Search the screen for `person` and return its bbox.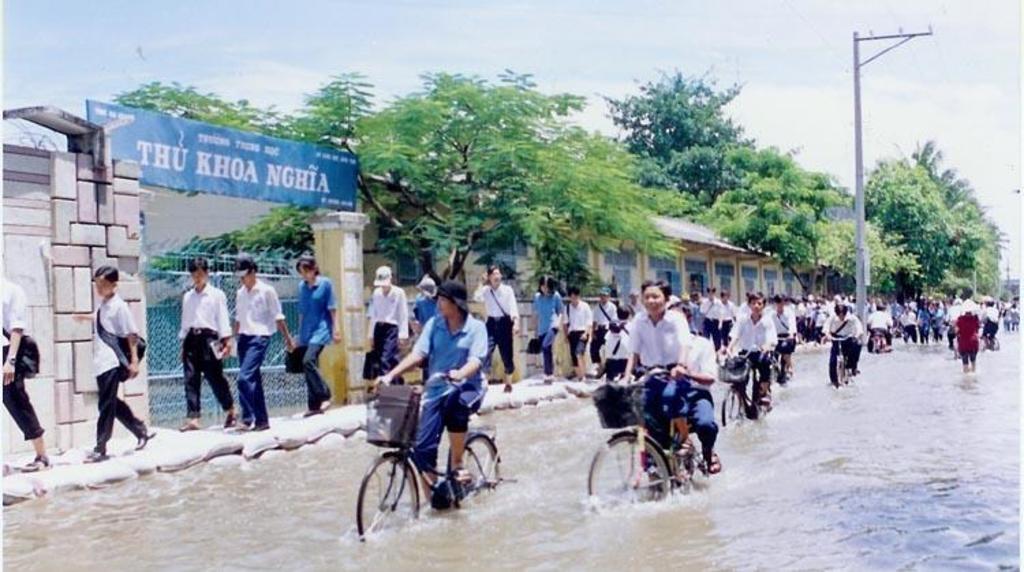
Found: box(870, 309, 898, 351).
